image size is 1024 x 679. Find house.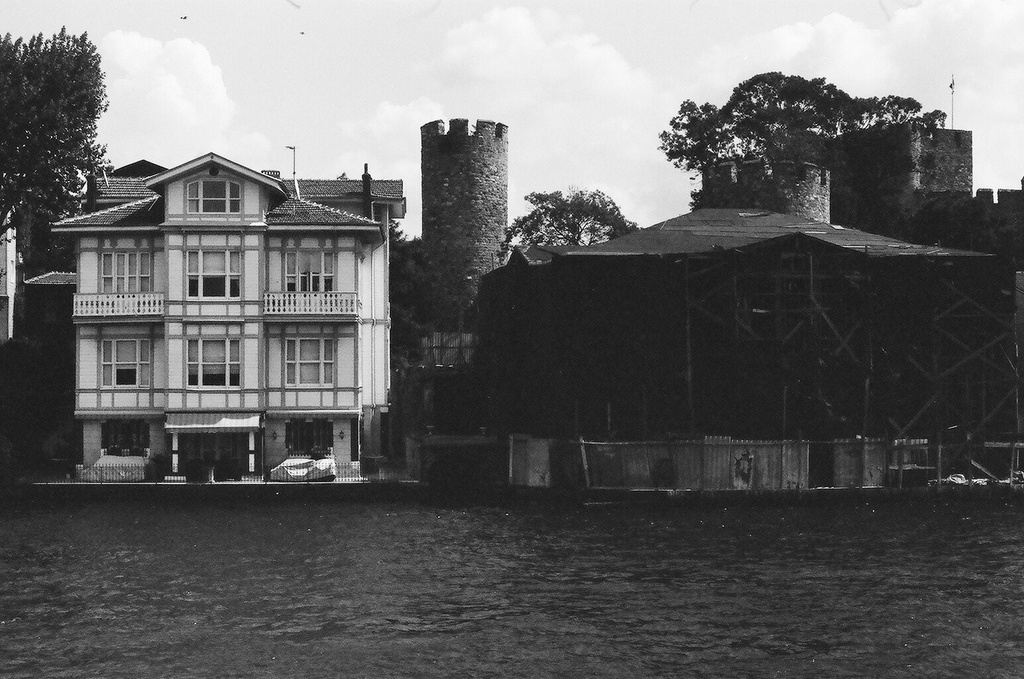
(54,138,410,498).
